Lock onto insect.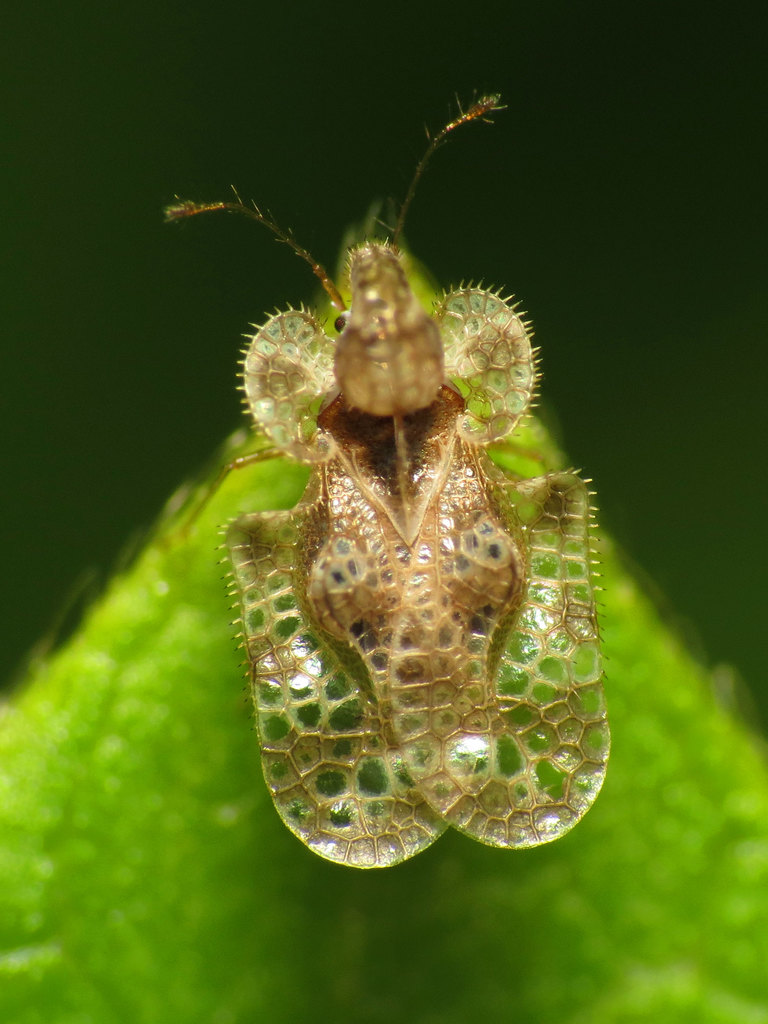
Locked: bbox(157, 89, 610, 867).
